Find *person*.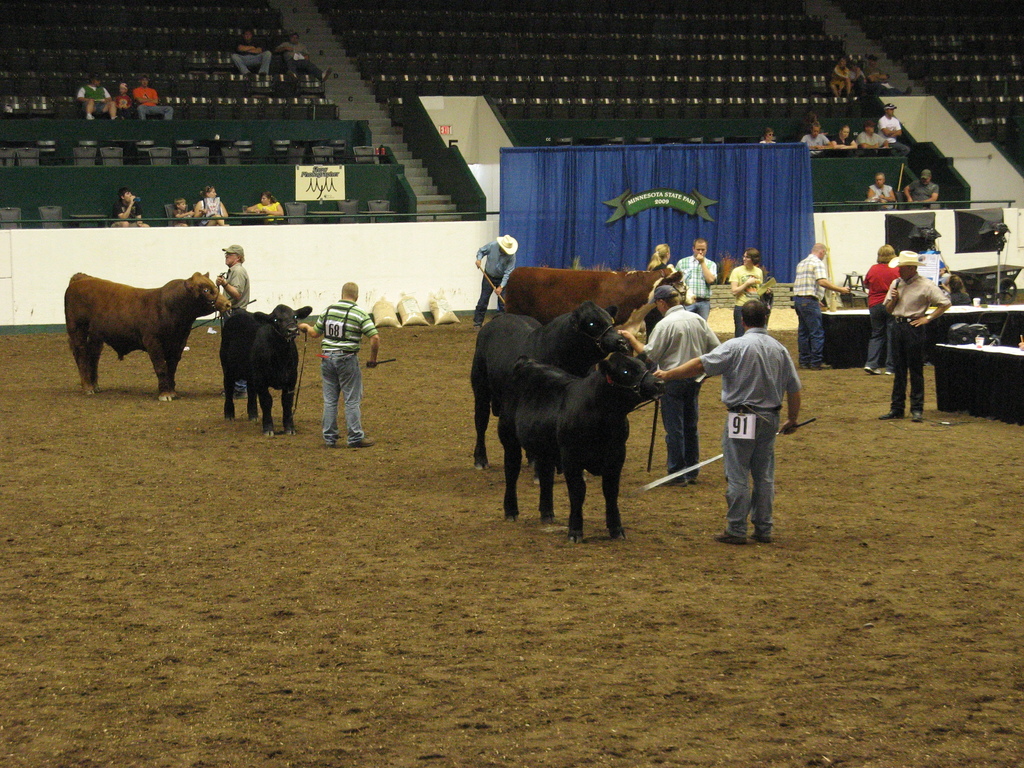
BBox(134, 74, 173, 122).
